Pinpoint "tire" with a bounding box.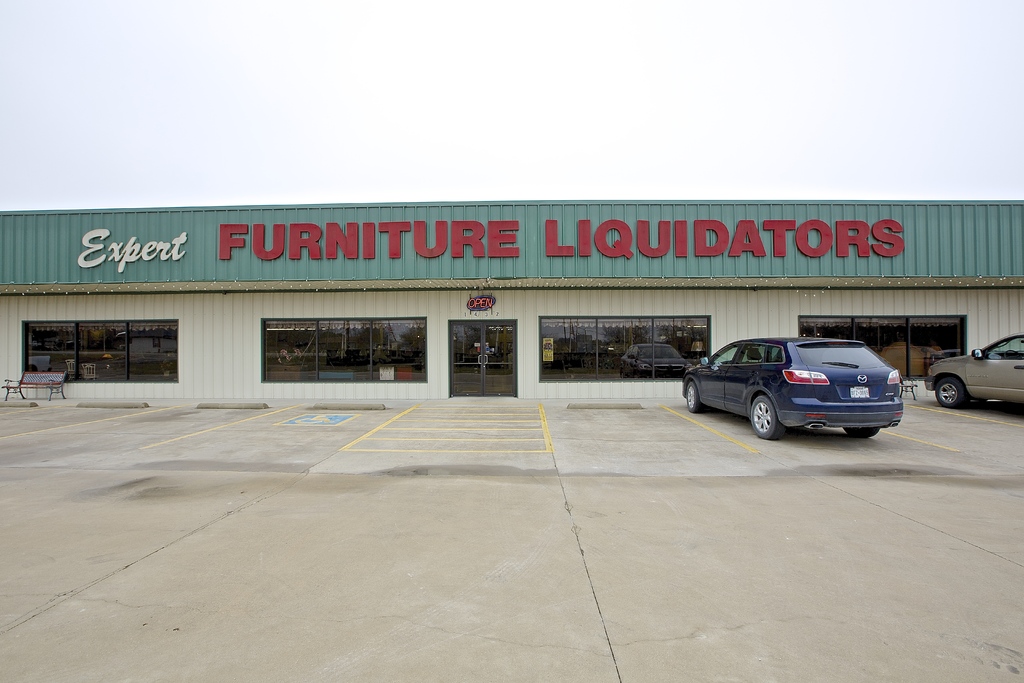
rect(679, 379, 707, 415).
